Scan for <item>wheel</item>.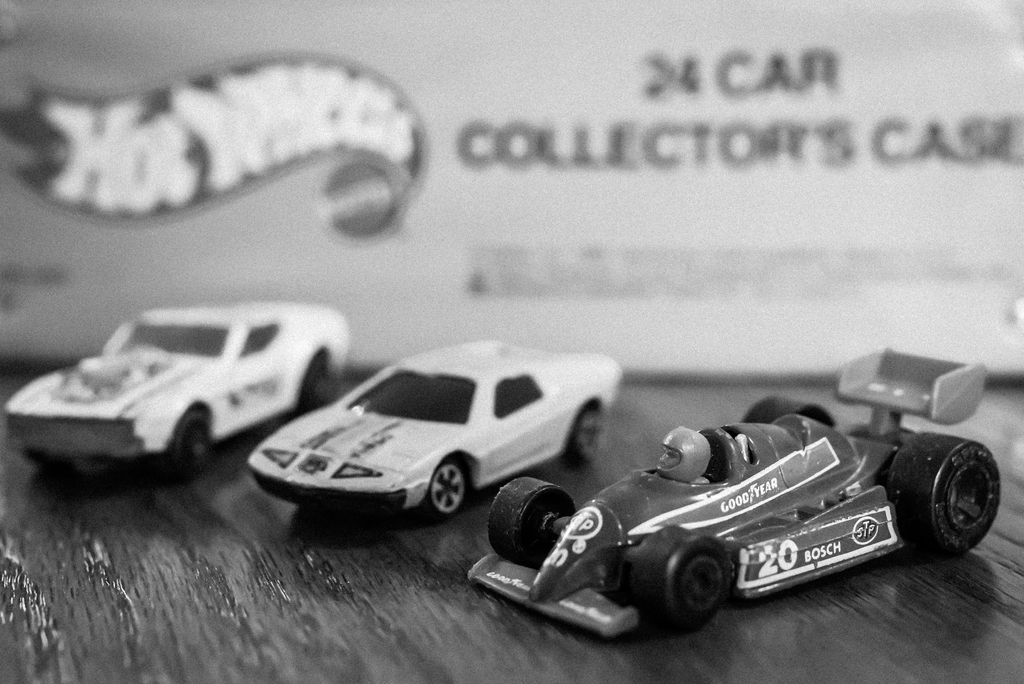
Scan result: 421/456/468/520.
